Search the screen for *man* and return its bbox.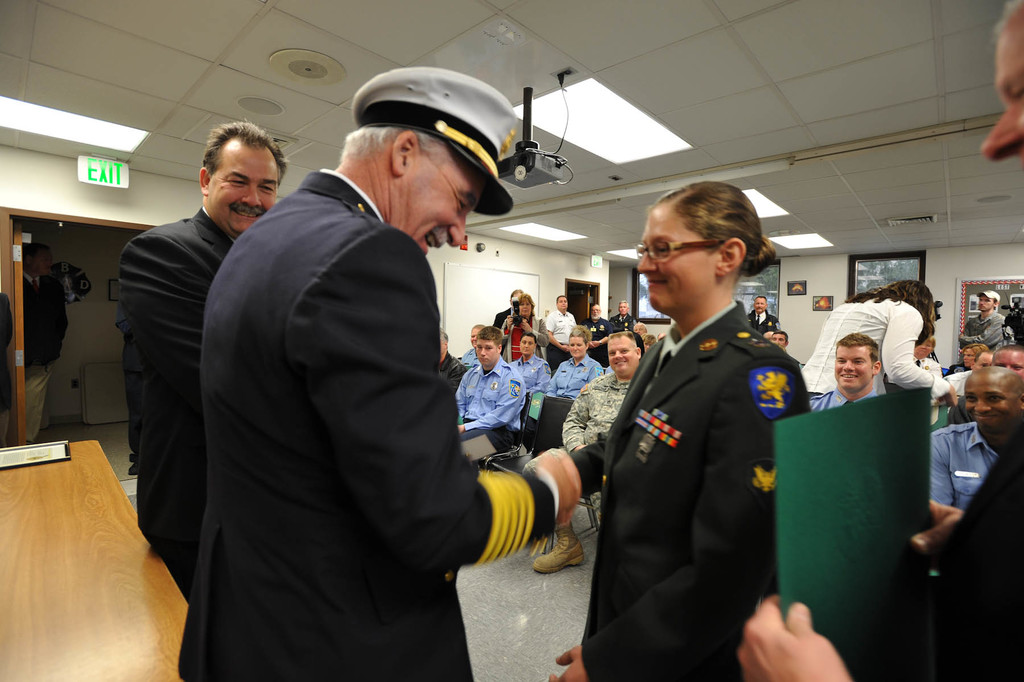
Found: (left=163, top=76, right=563, bottom=666).
